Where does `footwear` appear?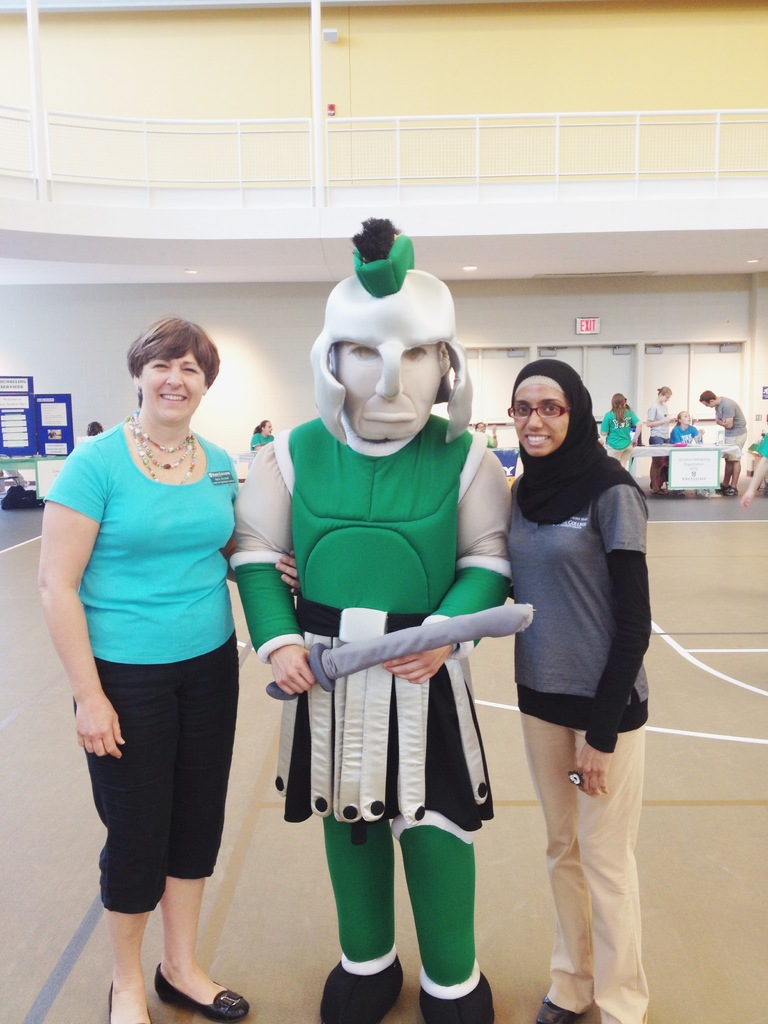
Appears at pyautogui.locateOnScreen(326, 964, 410, 1023).
